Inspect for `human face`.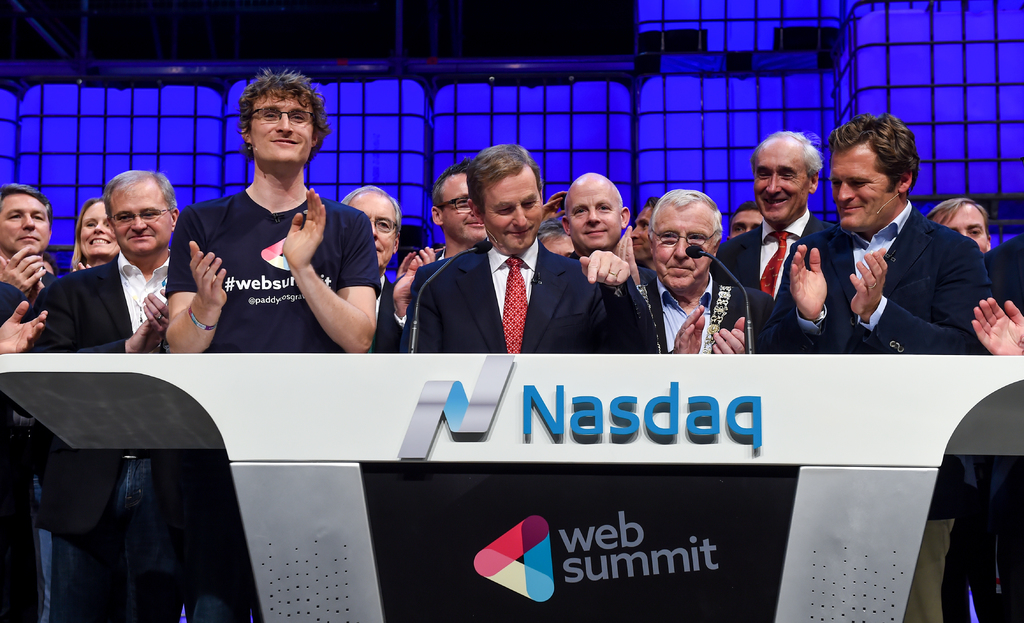
Inspection: (left=753, top=143, right=812, bottom=231).
